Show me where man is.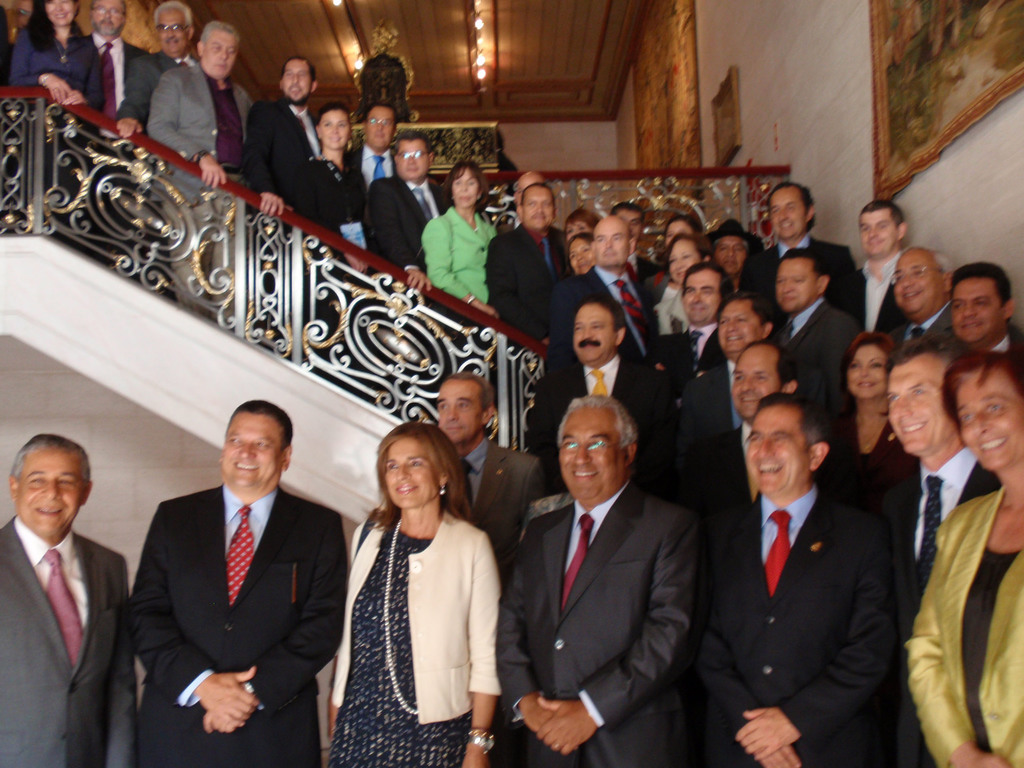
man is at x1=426 y1=371 x2=551 y2=573.
